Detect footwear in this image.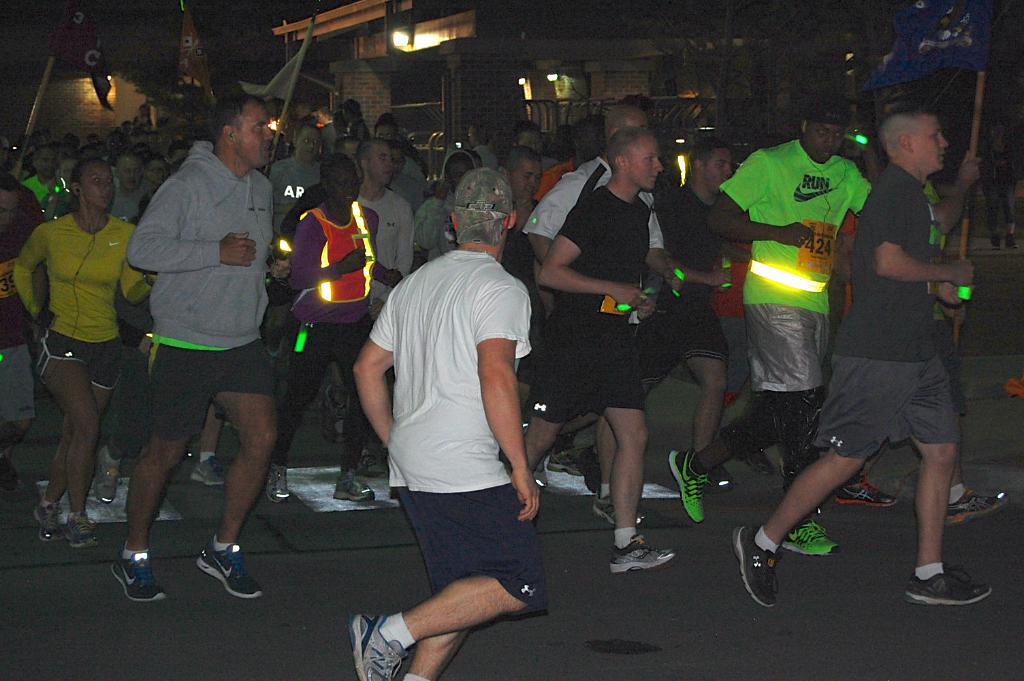
Detection: pyautogui.locateOnScreen(729, 524, 774, 611).
